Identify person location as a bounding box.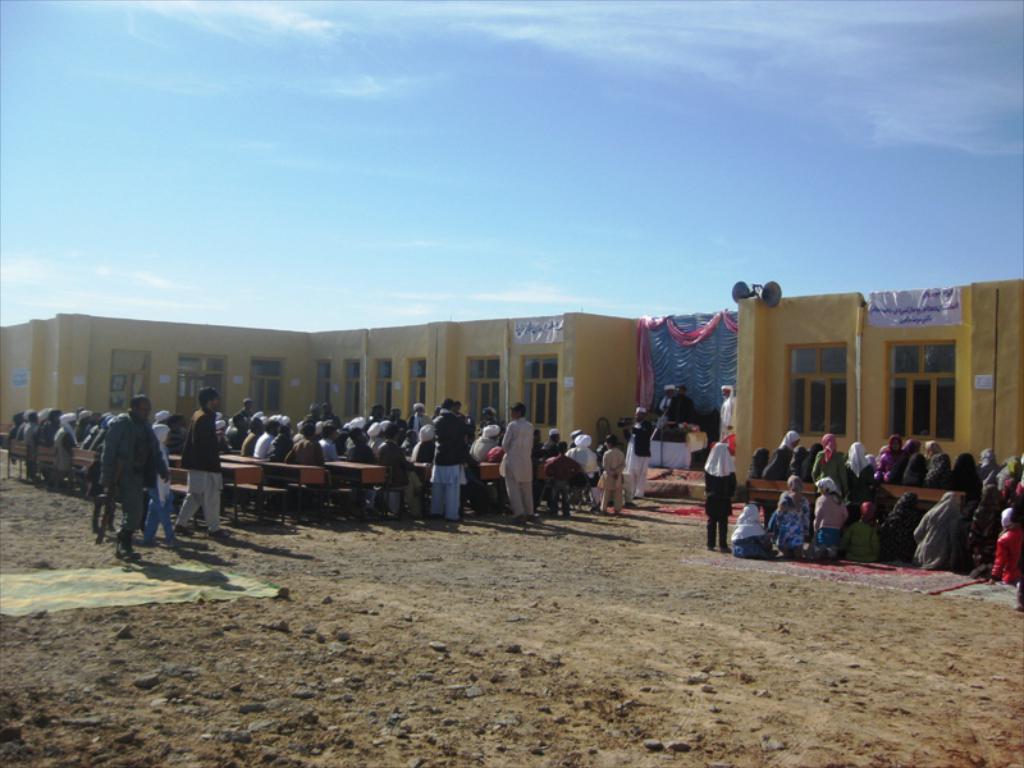
x1=8, y1=392, x2=700, y2=561.
